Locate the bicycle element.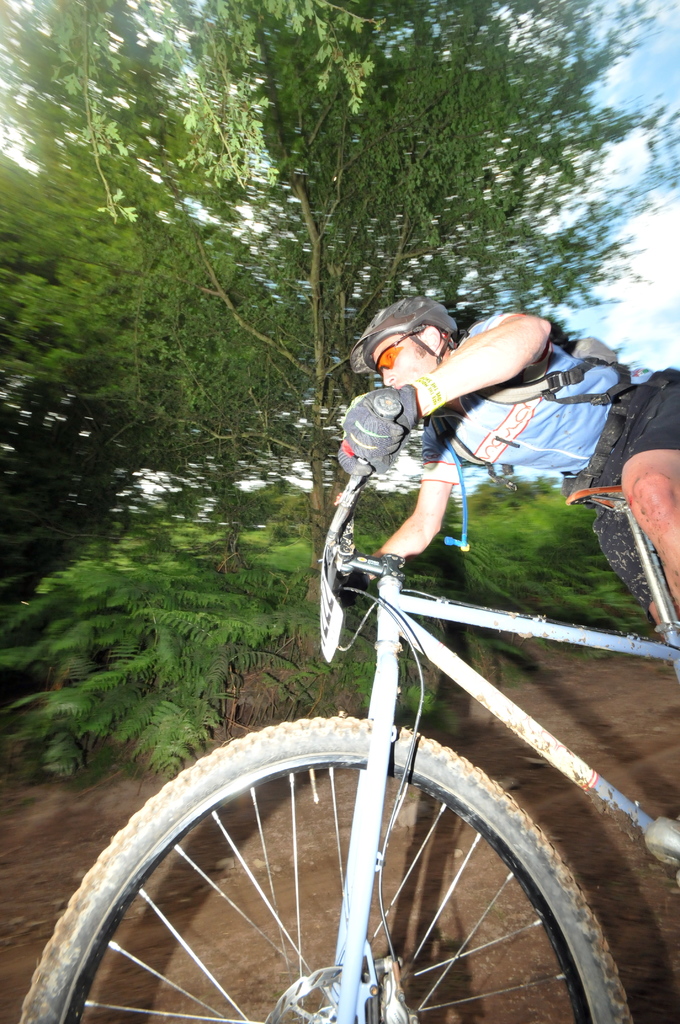
Element bbox: bbox(8, 372, 676, 1023).
